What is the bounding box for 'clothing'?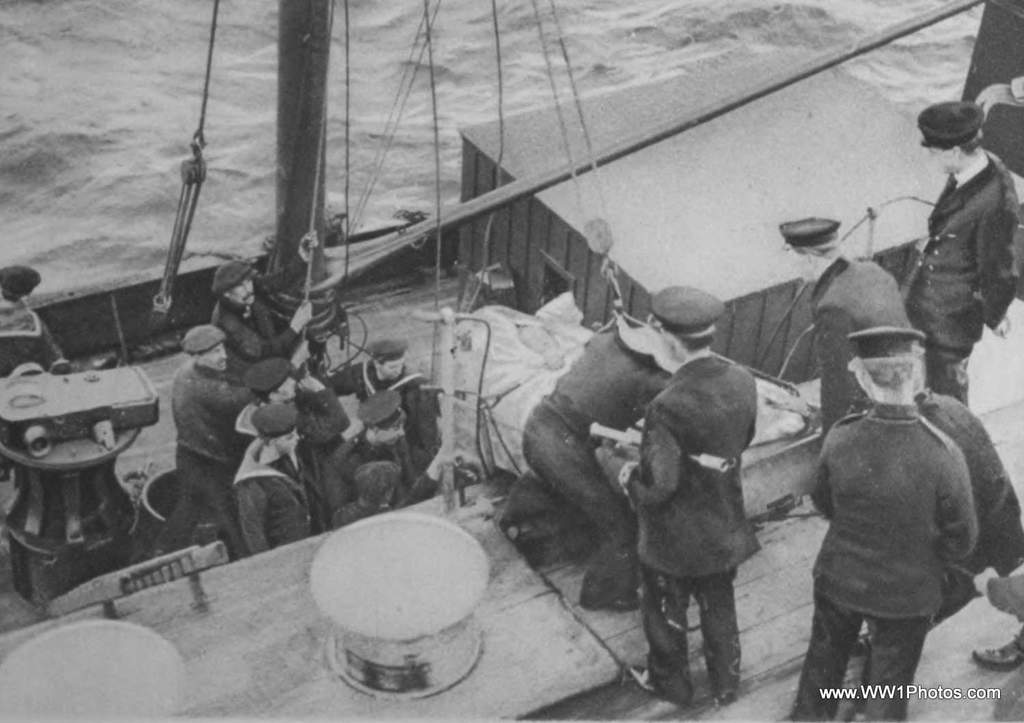
325/419/404/524.
